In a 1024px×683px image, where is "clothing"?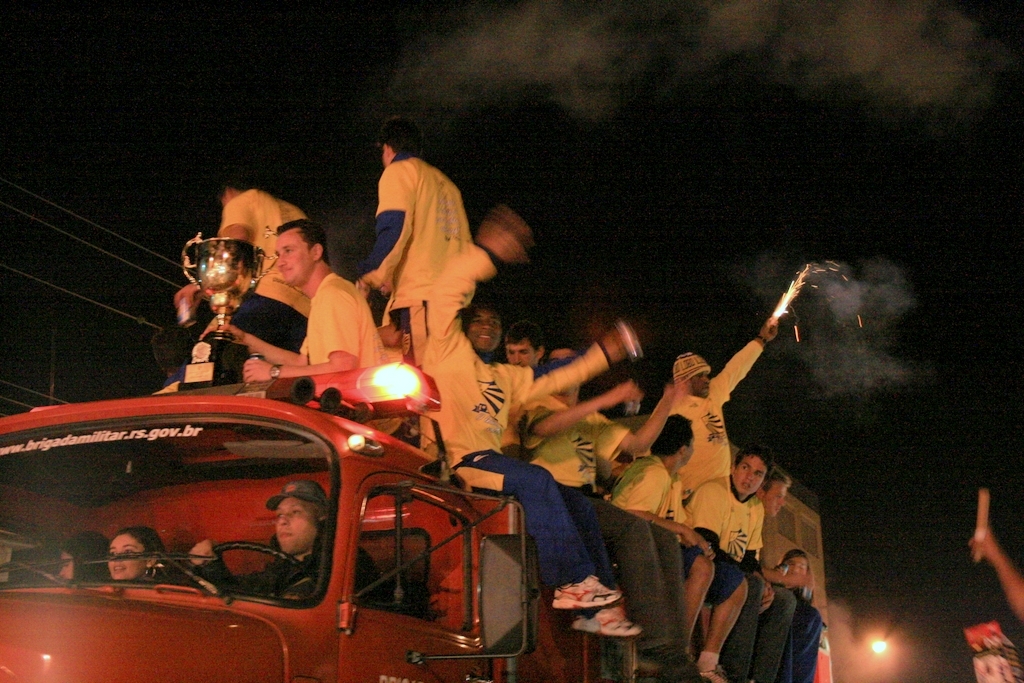
(x1=200, y1=527, x2=378, y2=610).
